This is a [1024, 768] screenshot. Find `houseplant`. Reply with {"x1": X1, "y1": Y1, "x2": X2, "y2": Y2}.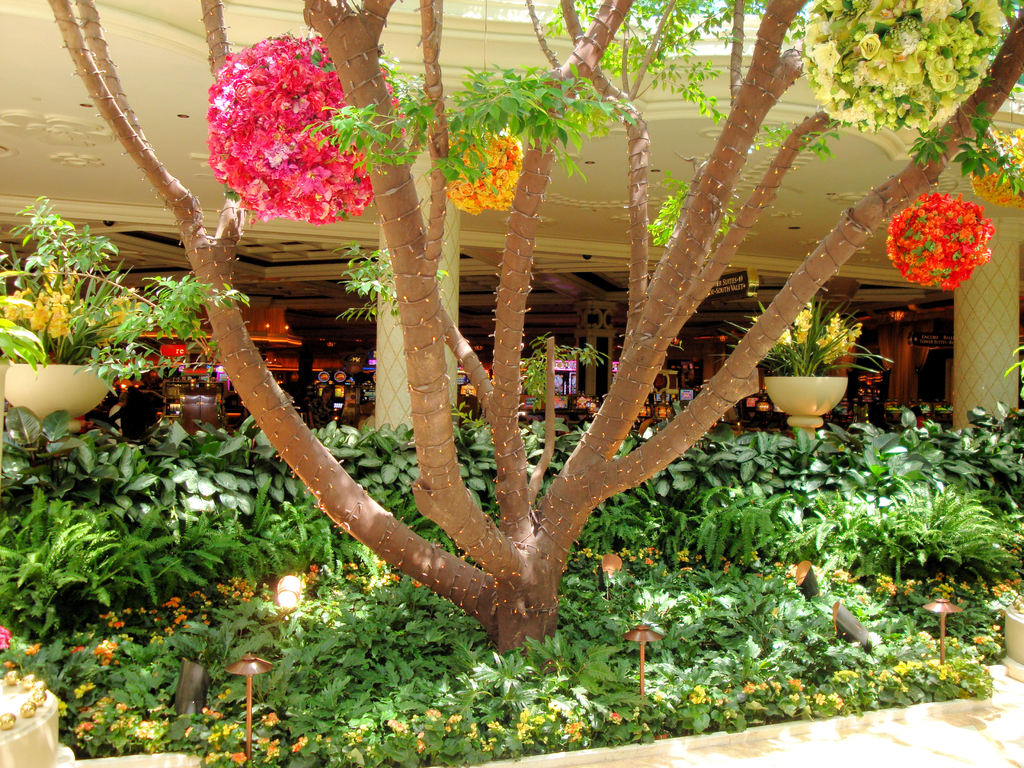
{"x1": 705, "y1": 288, "x2": 892, "y2": 459}.
